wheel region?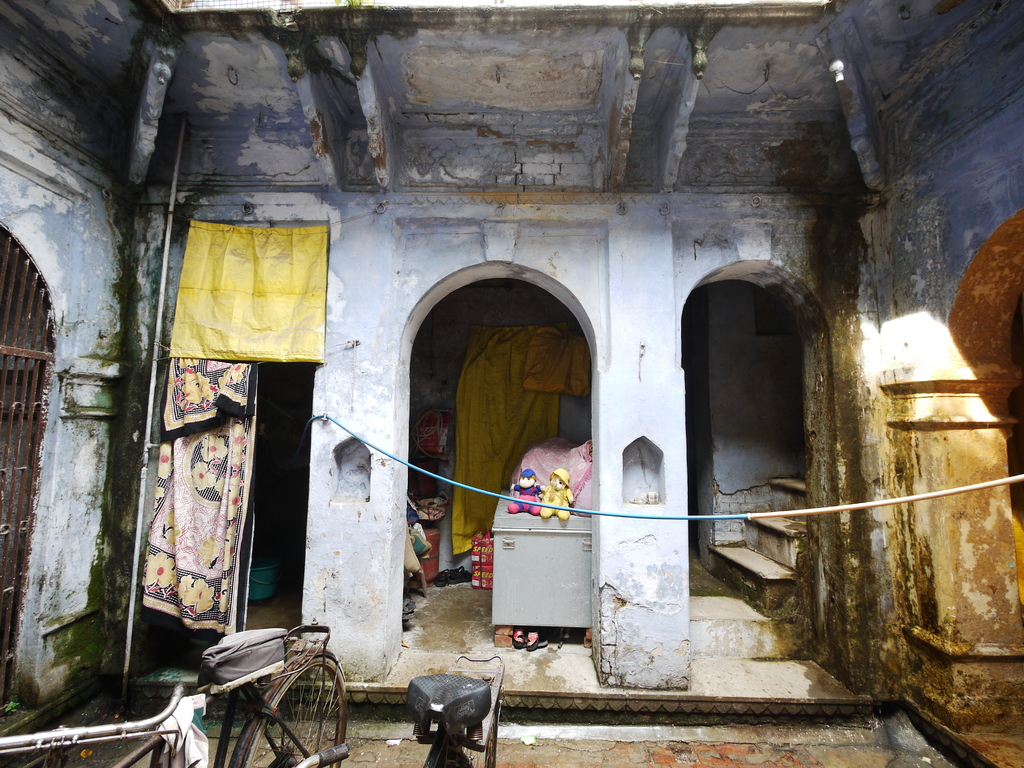
<bbox>239, 651, 348, 767</bbox>
